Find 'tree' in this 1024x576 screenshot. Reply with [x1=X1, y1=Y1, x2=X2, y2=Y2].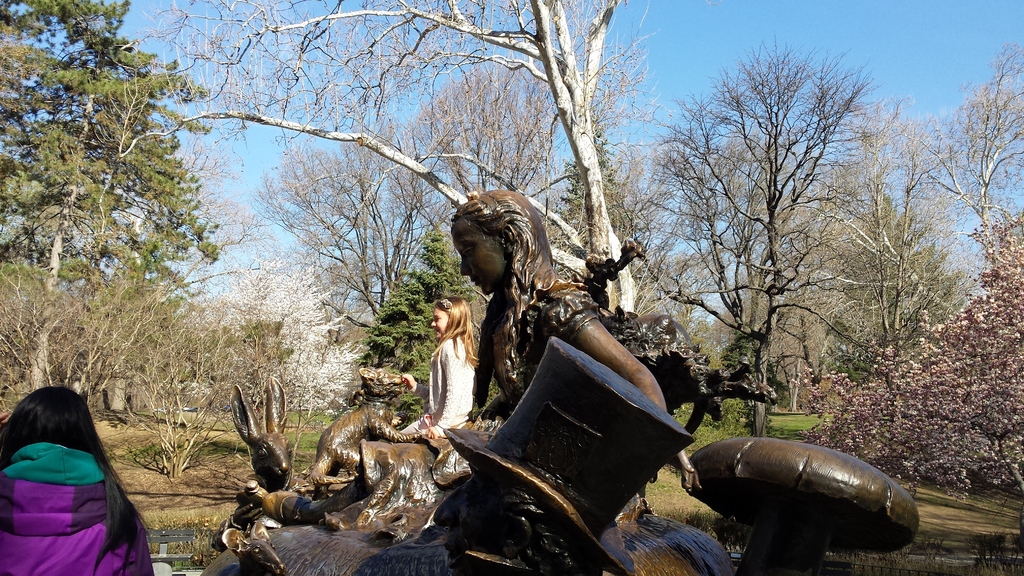
[x1=792, y1=62, x2=988, y2=402].
